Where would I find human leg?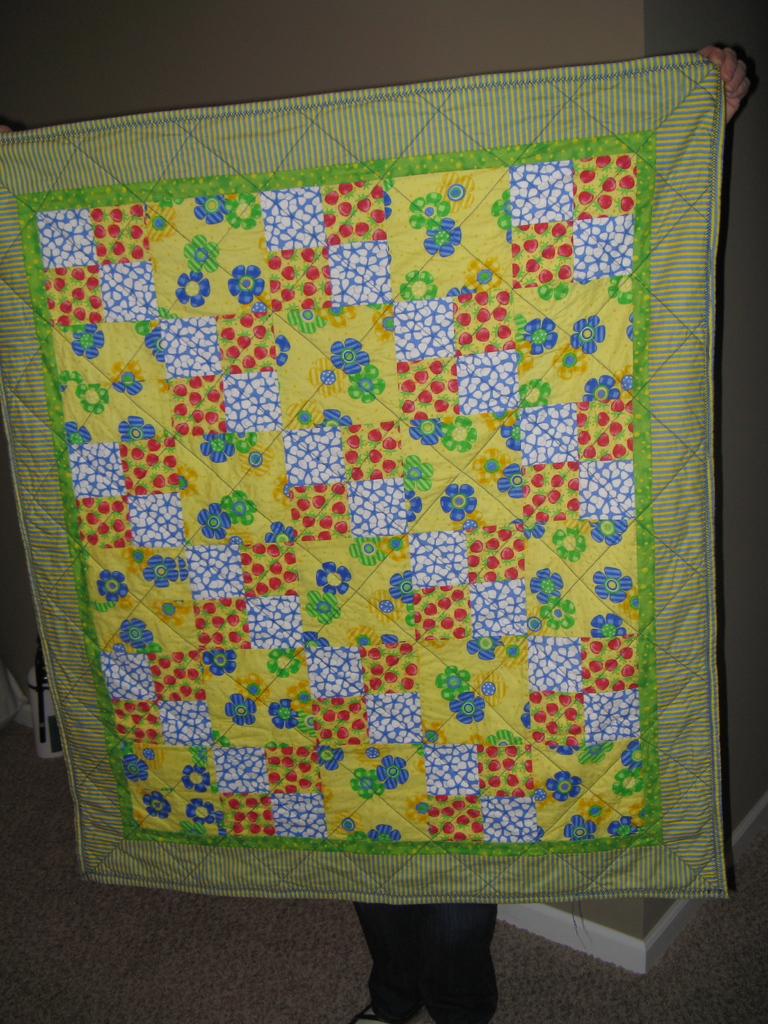
At l=352, t=897, r=417, b=1023.
